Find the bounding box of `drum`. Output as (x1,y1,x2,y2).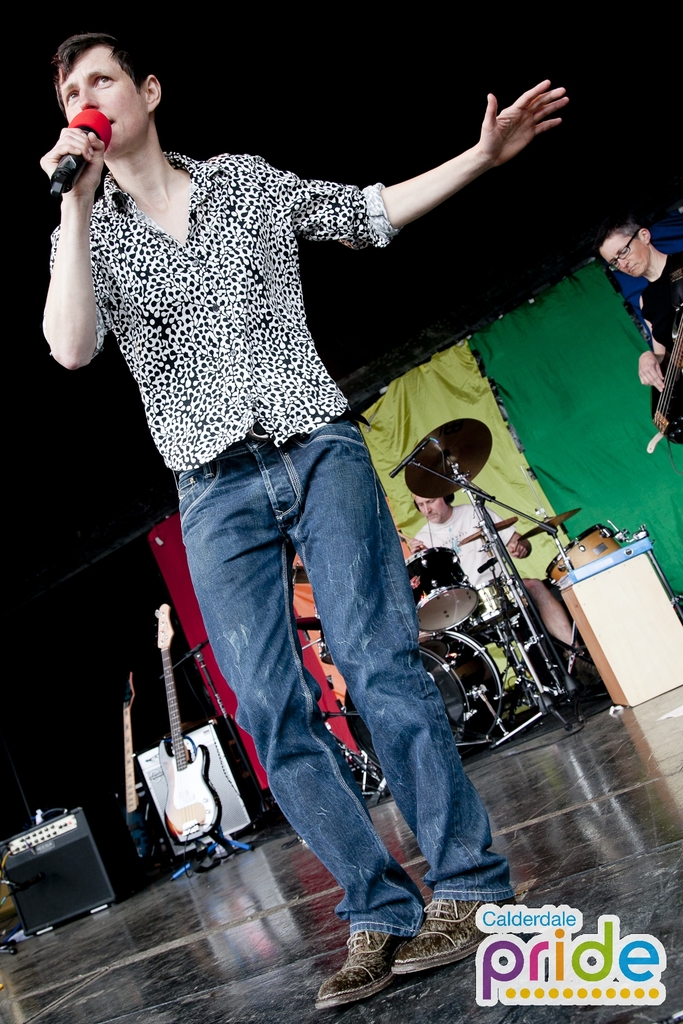
(407,547,479,636).
